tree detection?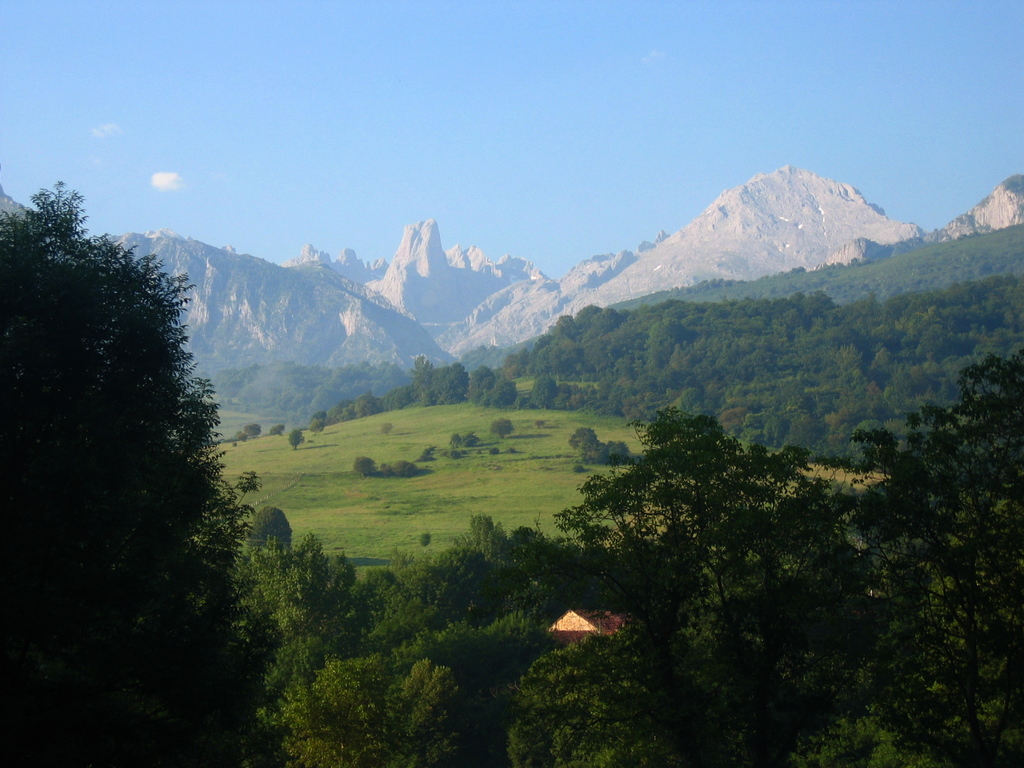
box=[233, 431, 249, 442]
